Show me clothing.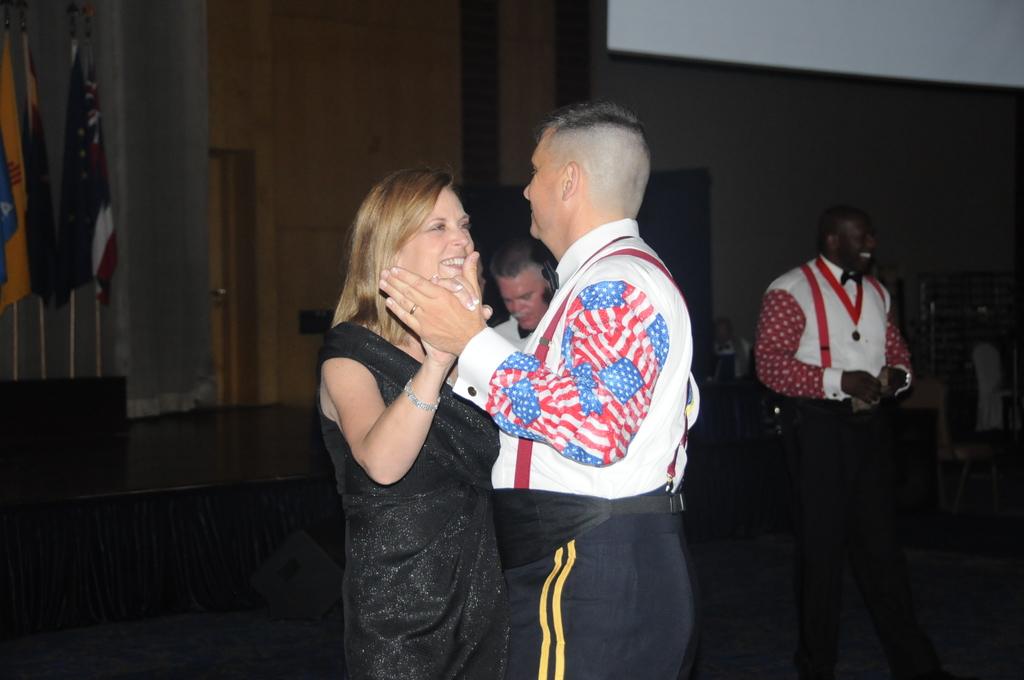
clothing is here: left=320, top=323, right=499, bottom=679.
